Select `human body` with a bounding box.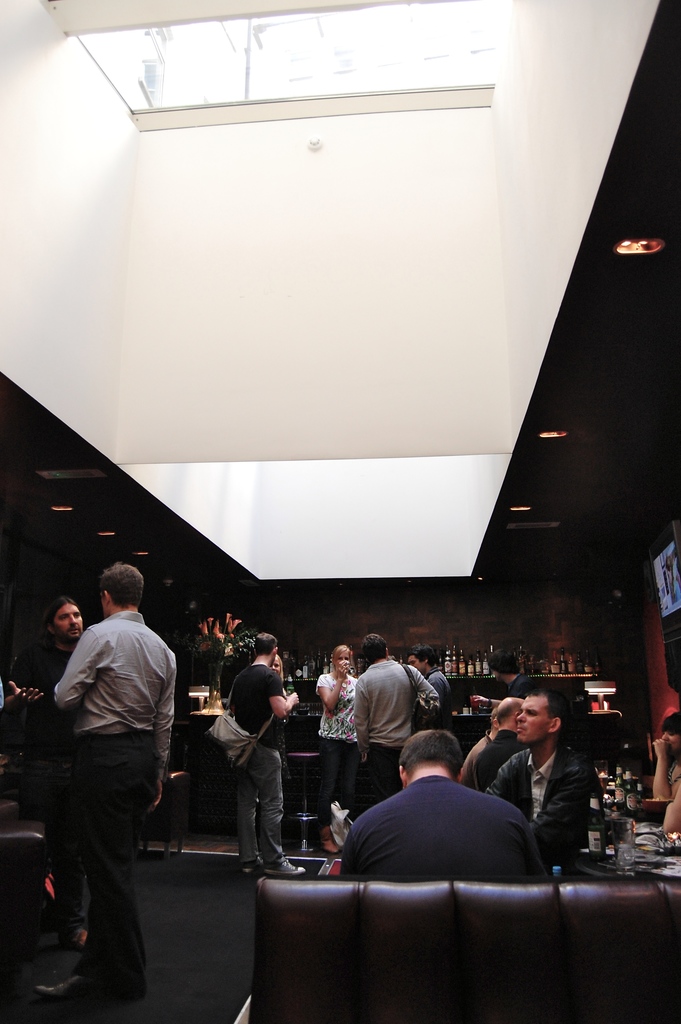
[left=648, top=703, right=680, bottom=803].
